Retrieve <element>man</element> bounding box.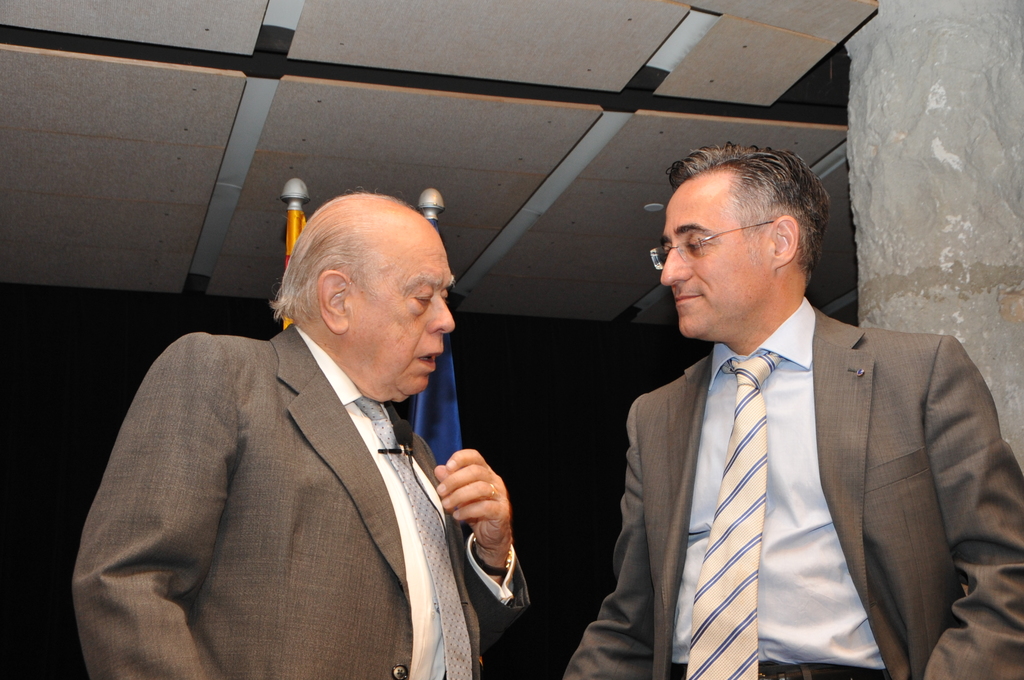
Bounding box: BBox(73, 189, 535, 679).
